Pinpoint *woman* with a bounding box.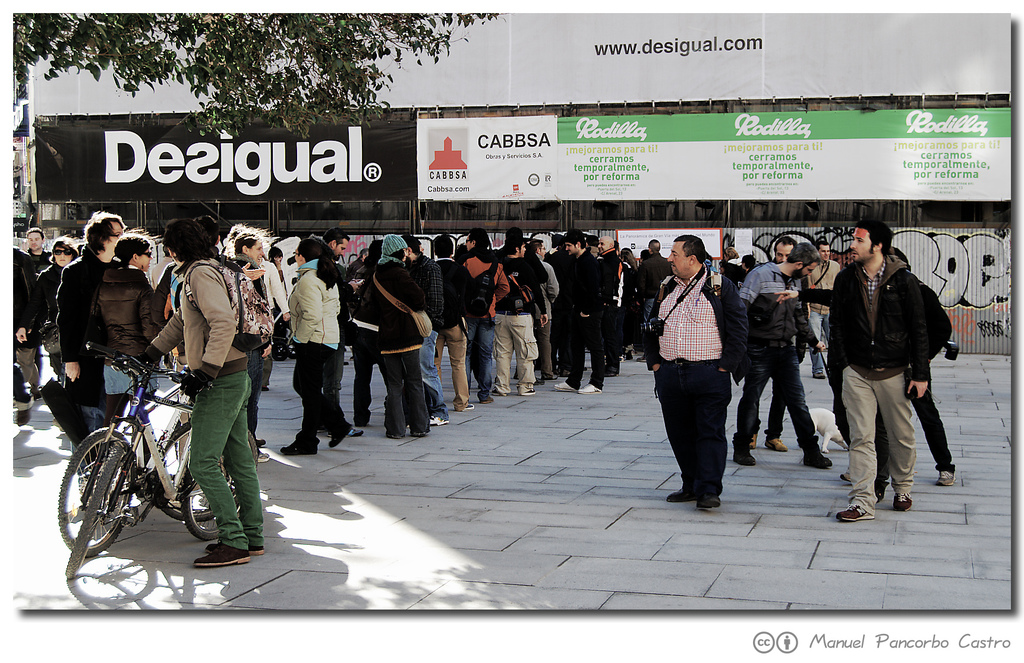
select_region(140, 220, 254, 523).
